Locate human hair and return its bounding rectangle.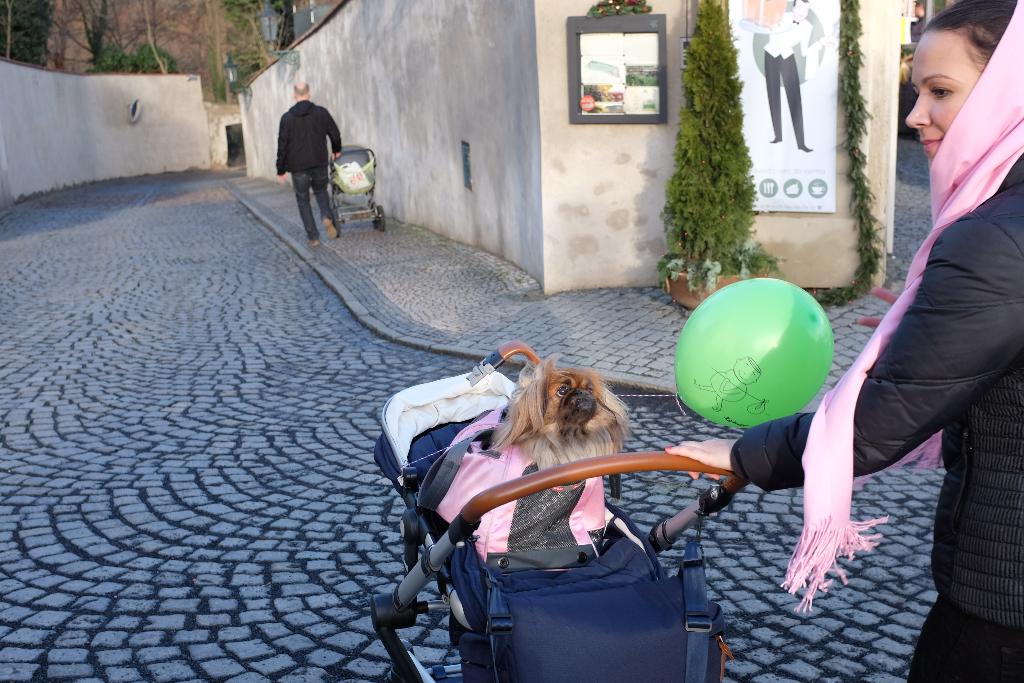
bbox=(927, 0, 1015, 73).
